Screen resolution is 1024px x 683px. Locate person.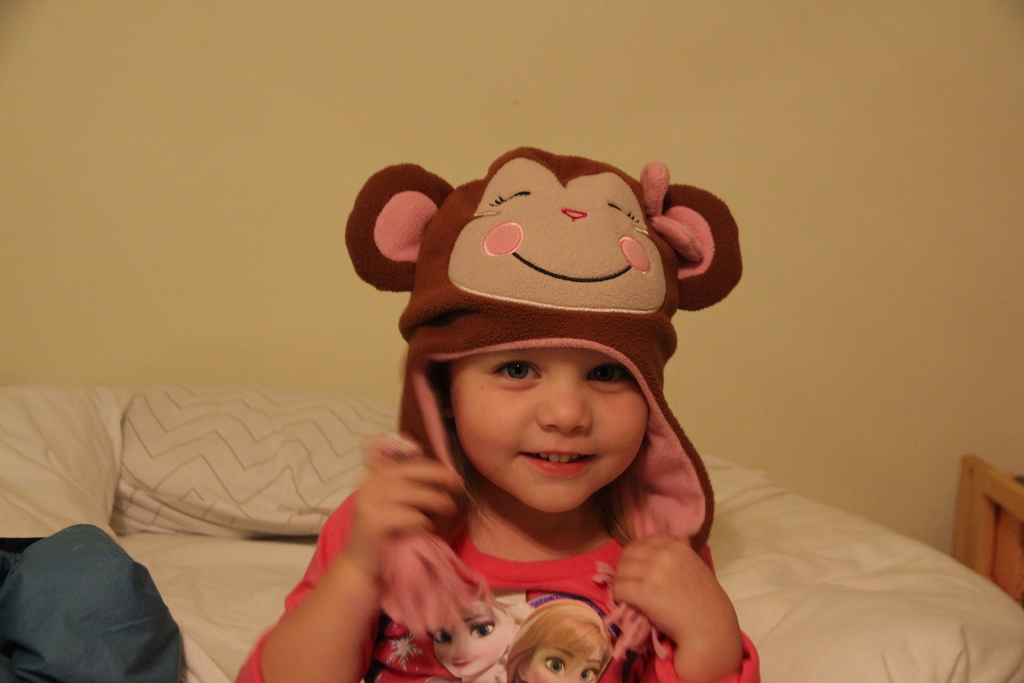
(268,156,774,677).
